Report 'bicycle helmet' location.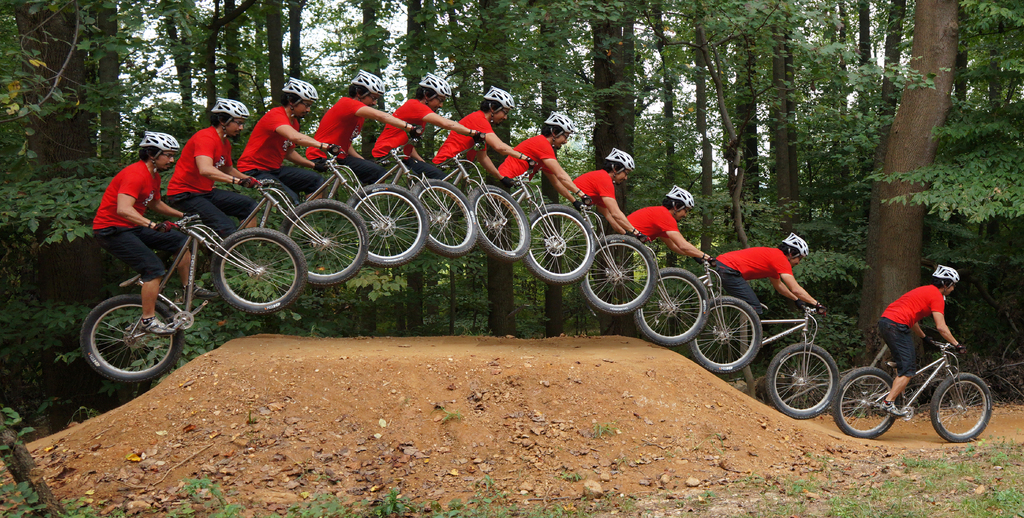
Report: bbox(539, 112, 574, 129).
